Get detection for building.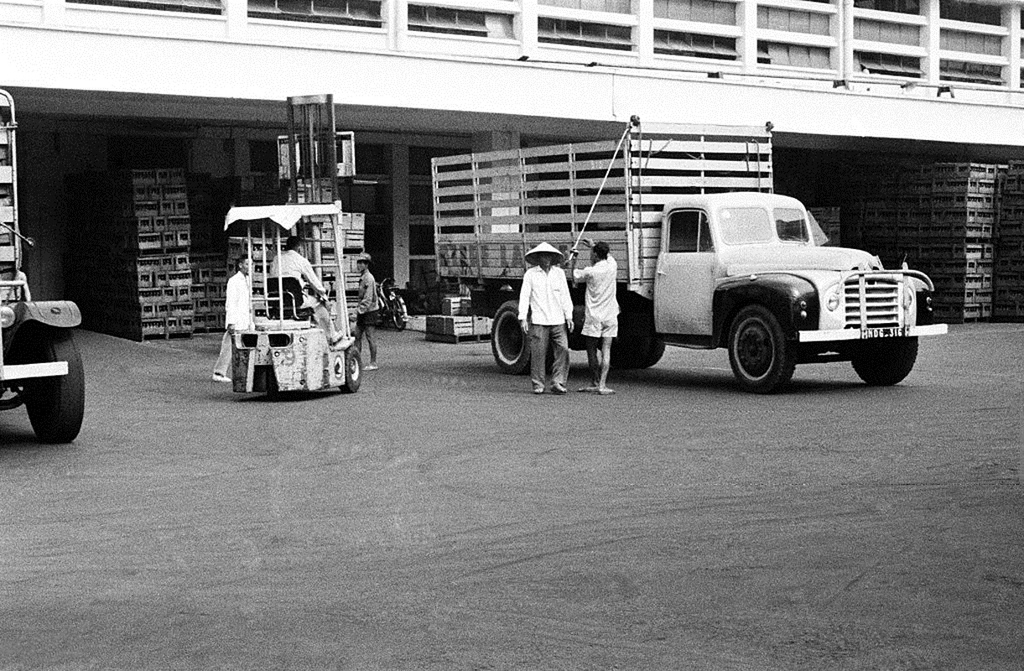
Detection: rect(0, 0, 1023, 340).
